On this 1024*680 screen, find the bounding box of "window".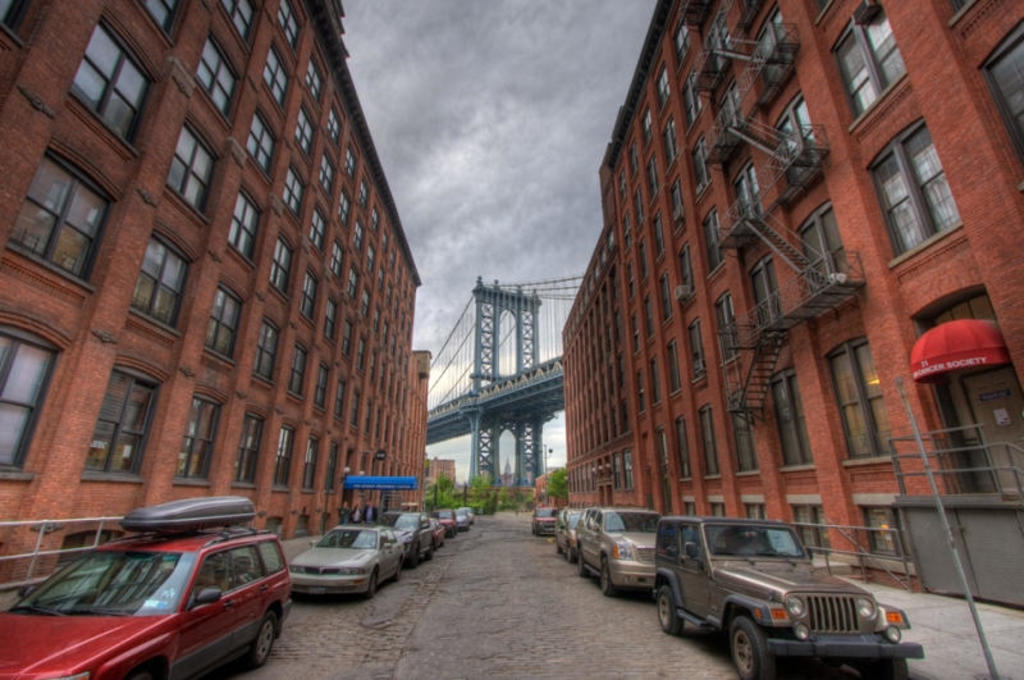
Bounding box: left=794, top=205, right=847, bottom=283.
